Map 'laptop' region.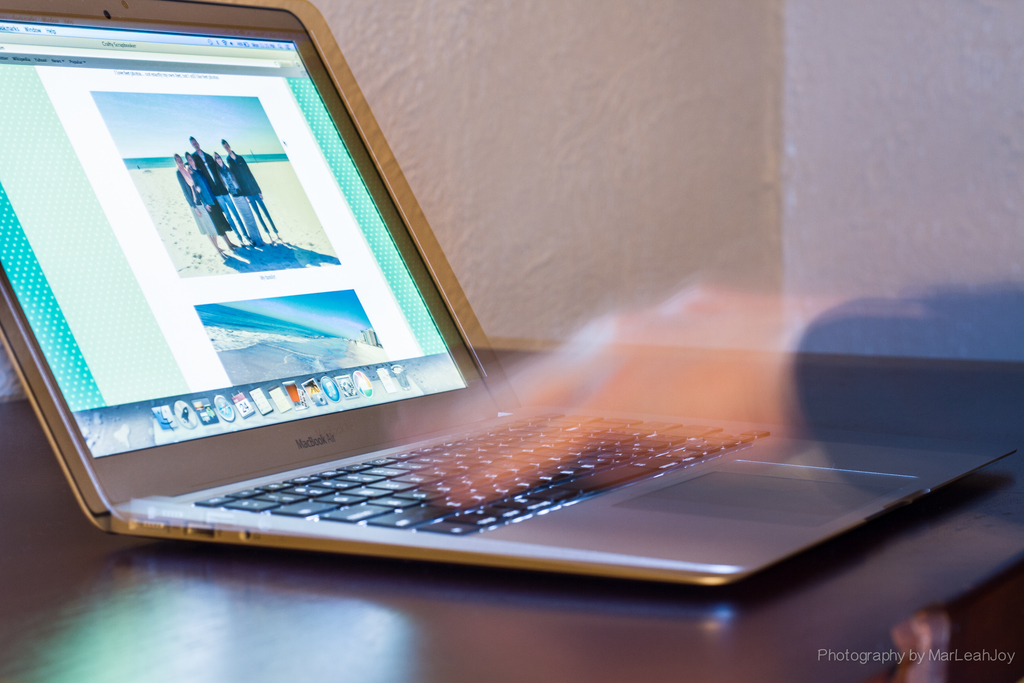
Mapped to bbox(0, 0, 1011, 591).
